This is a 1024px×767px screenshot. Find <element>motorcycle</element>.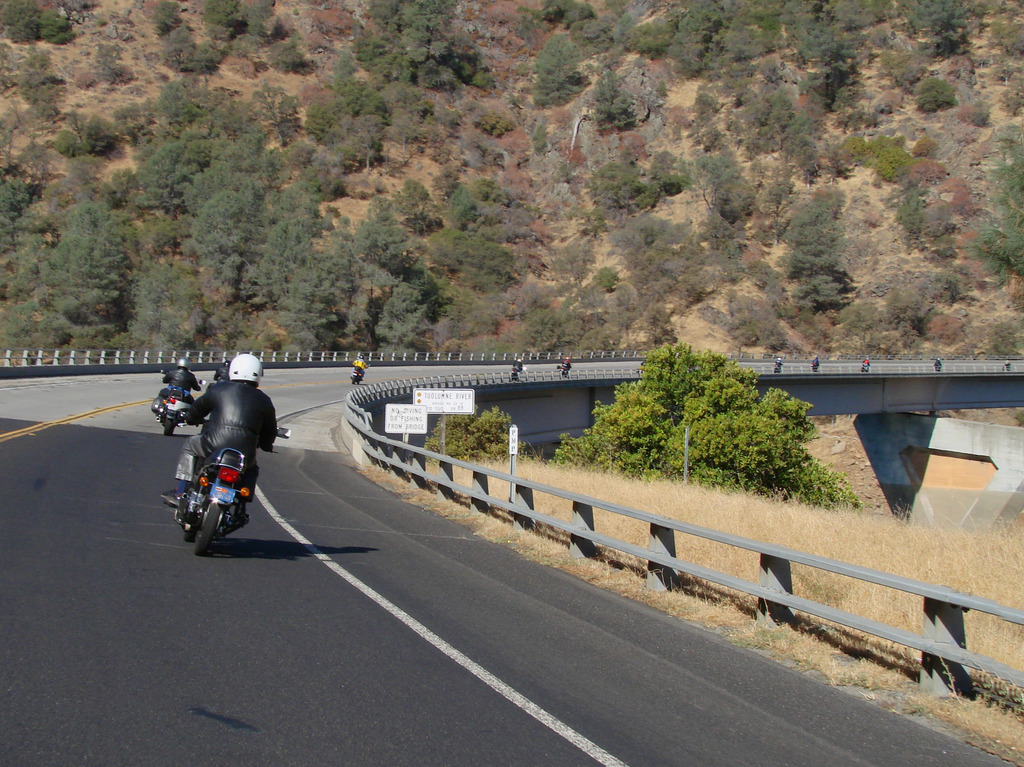
Bounding box: [left=152, top=371, right=204, bottom=436].
